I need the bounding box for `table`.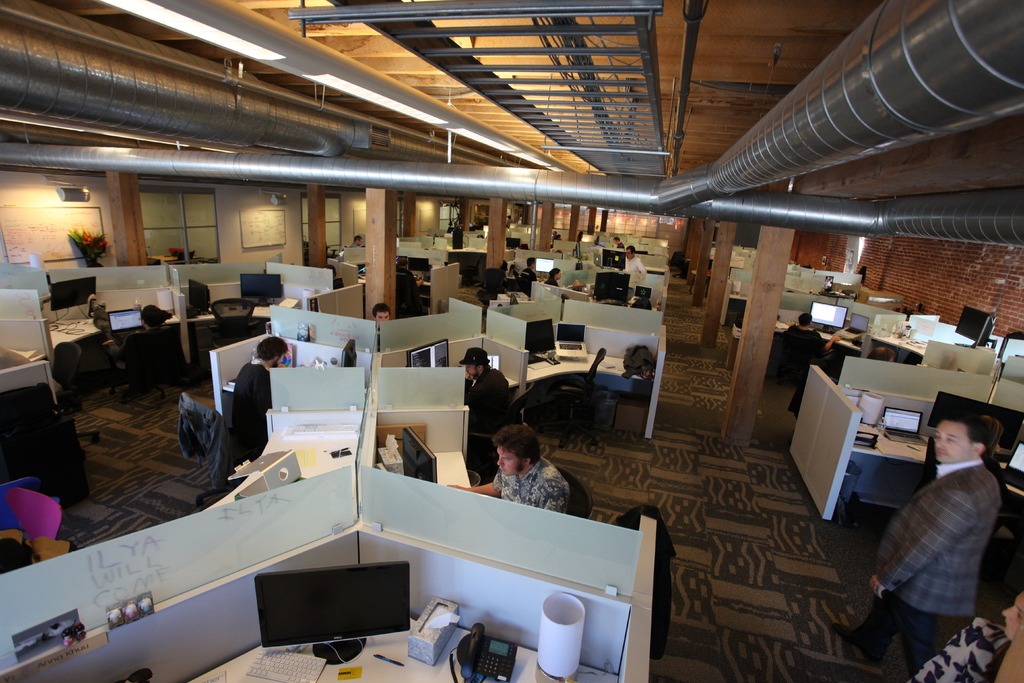
Here it is: <region>859, 309, 1023, 383</region>.
